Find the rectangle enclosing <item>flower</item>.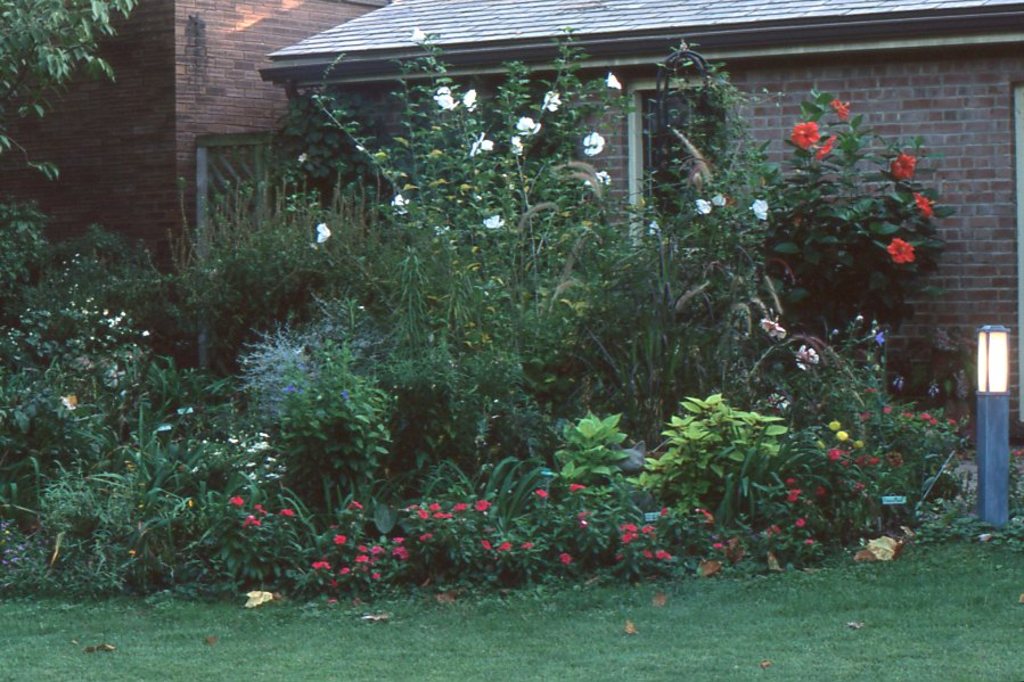
bbox=(543, 92, 563, 115).
